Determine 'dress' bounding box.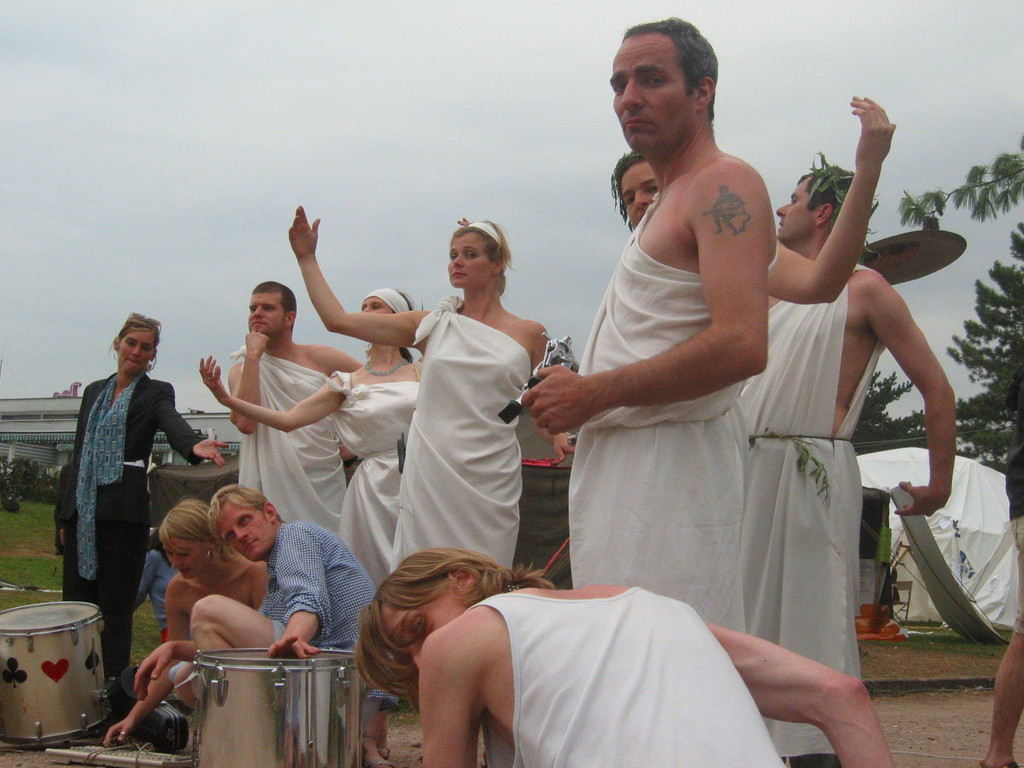
Determined: crop(388, 294, 530, 578).
